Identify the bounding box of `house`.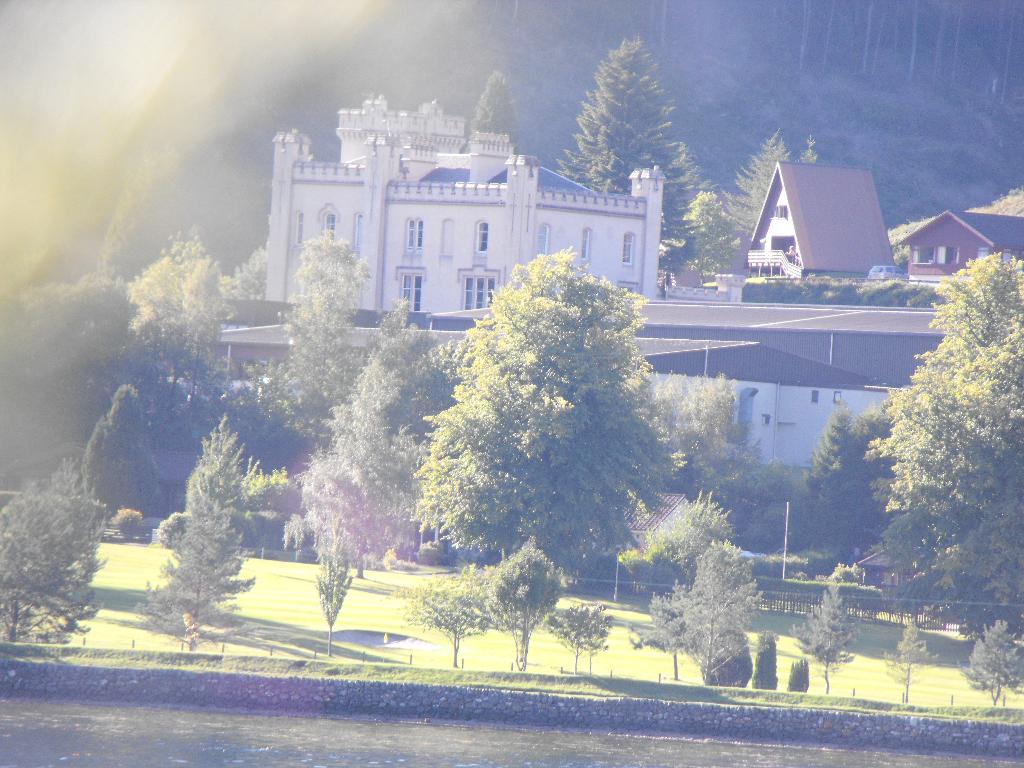
(x1=753, y1=164, x2=892, y2=275).
